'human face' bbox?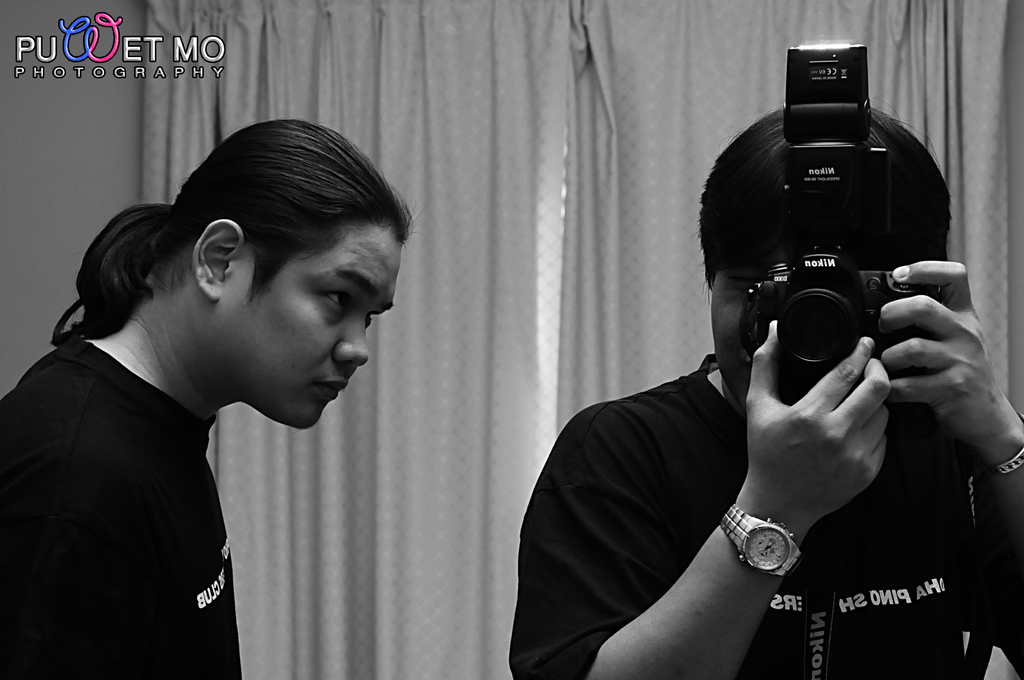
[220, 228, 403, 429]
